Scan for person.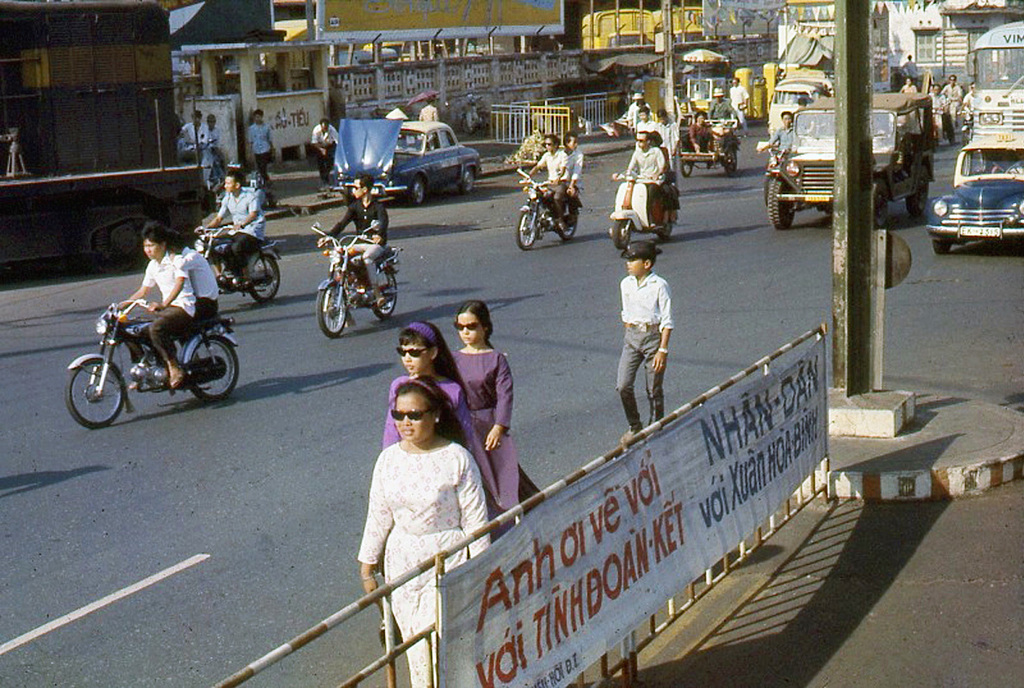
Scan result: pyautogui.locateOnScreen(606, 129, 663, 222).
